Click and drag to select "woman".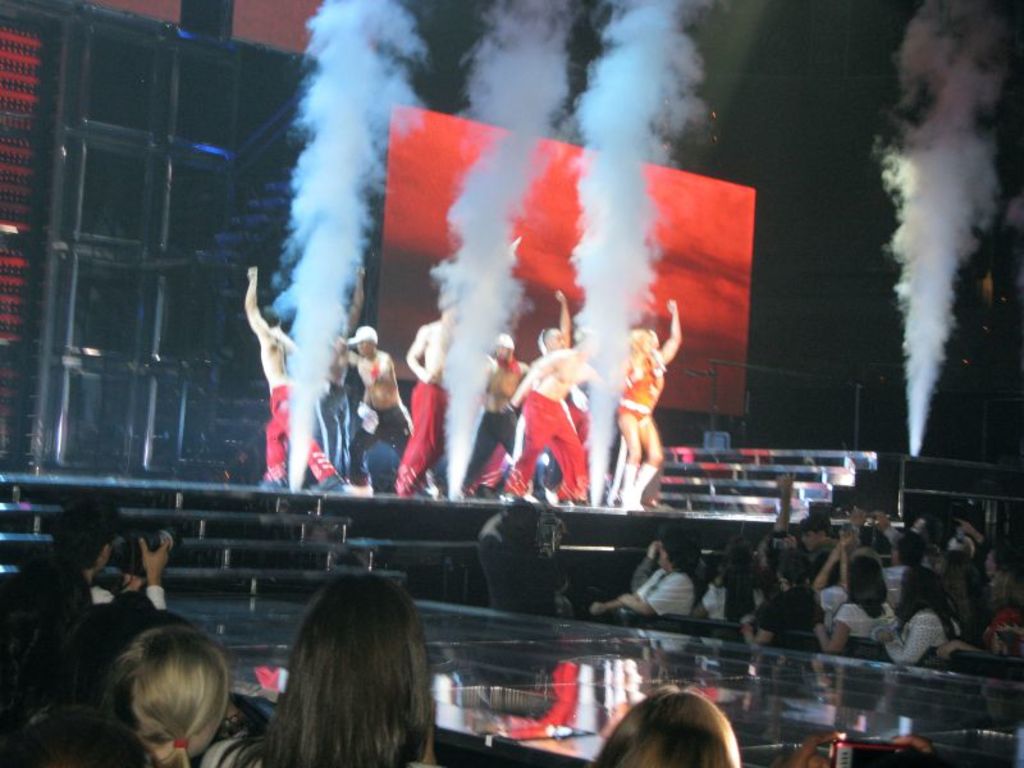
Selection: 613,673,742,767.
